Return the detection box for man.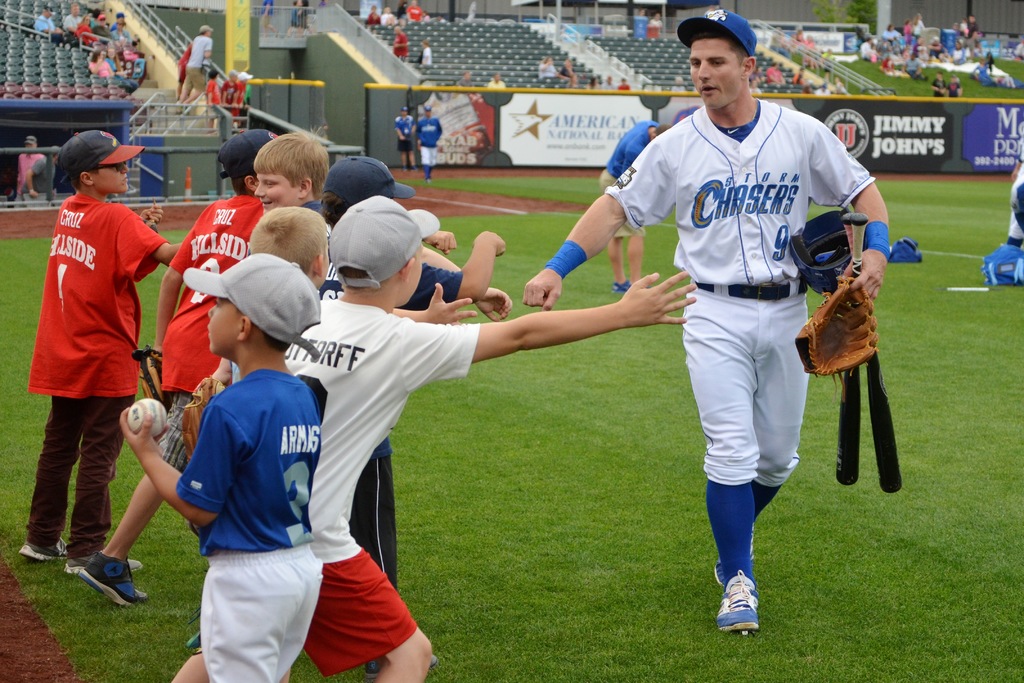
select_region(174, 22, 214, 116).
